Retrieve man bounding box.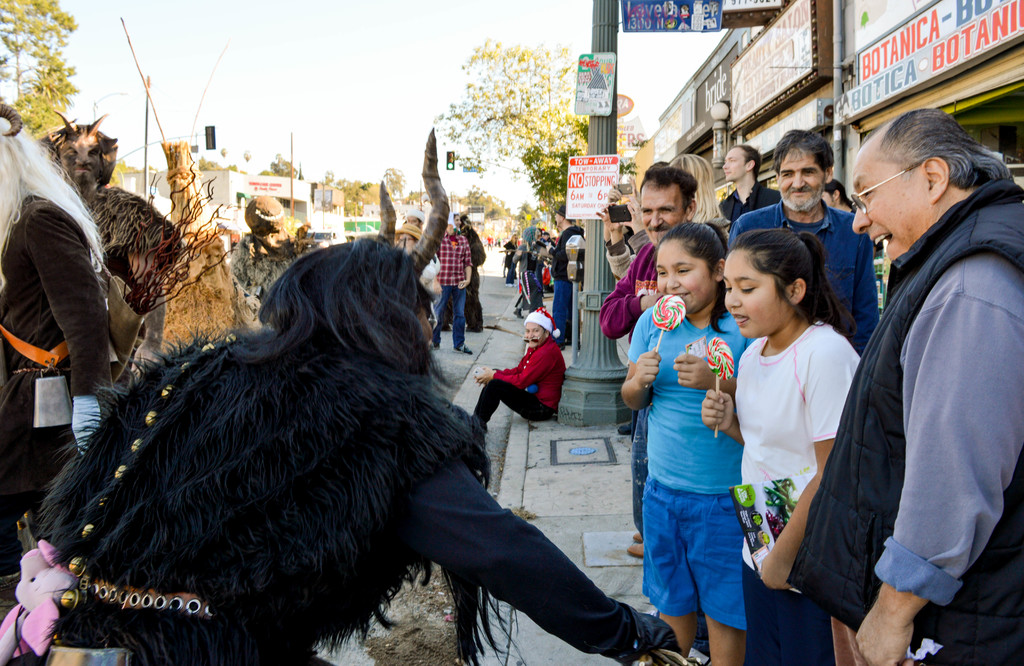
Bounding box: 706:139:782:220.
